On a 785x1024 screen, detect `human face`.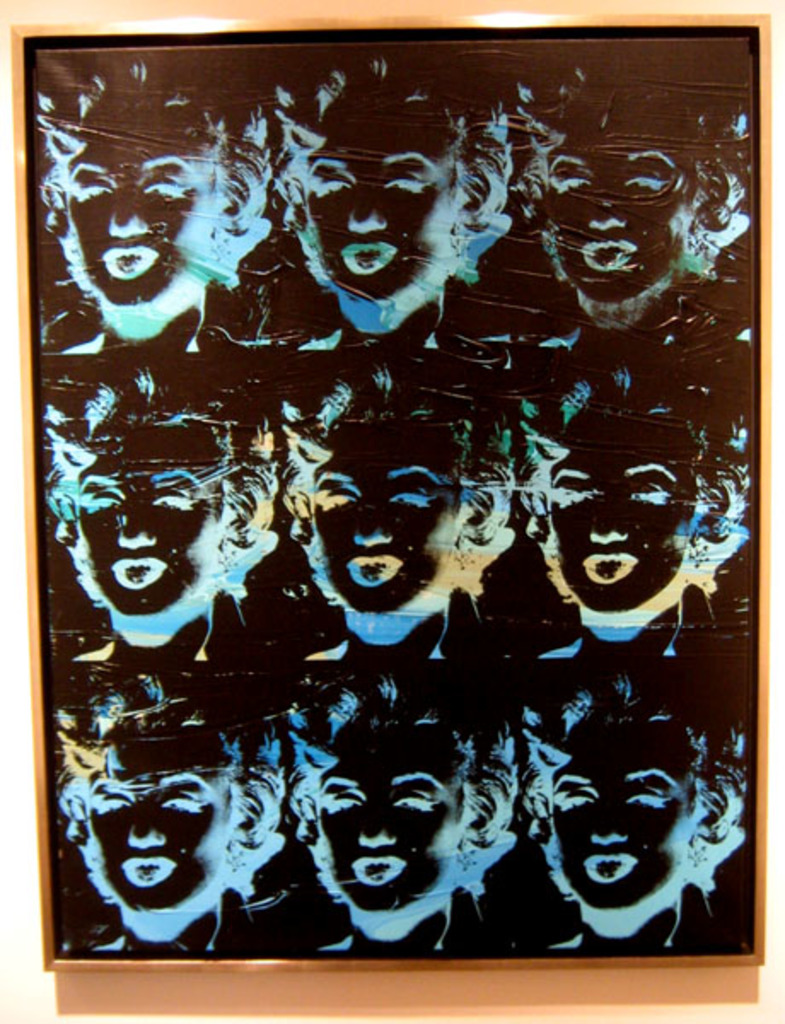
BBox(321, 729, 469, 911).
